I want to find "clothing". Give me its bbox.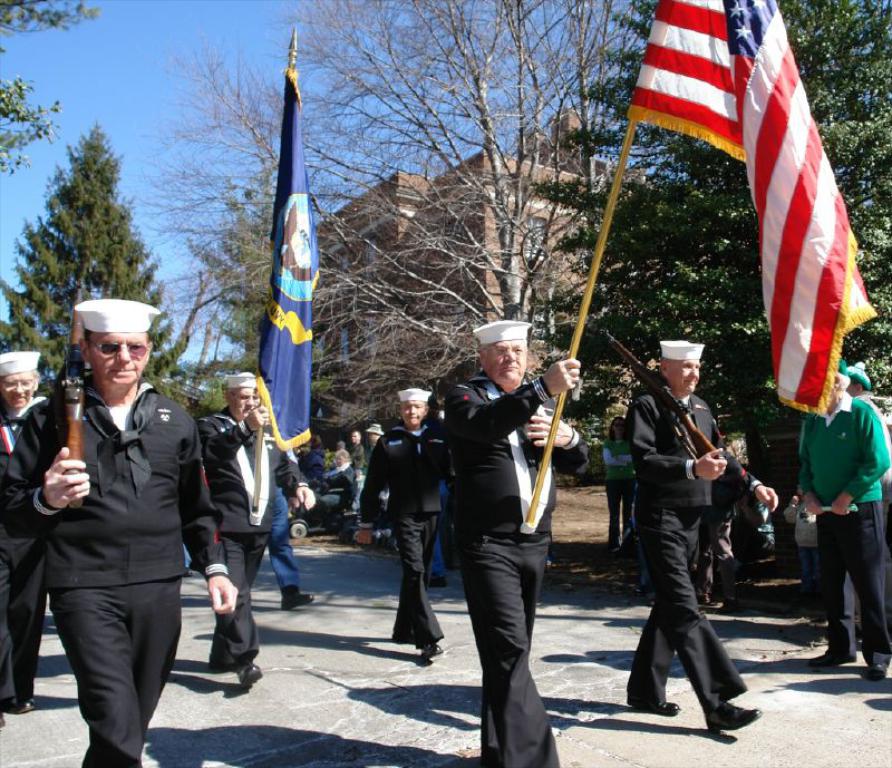
select_region(351, 417, 450, 660).
